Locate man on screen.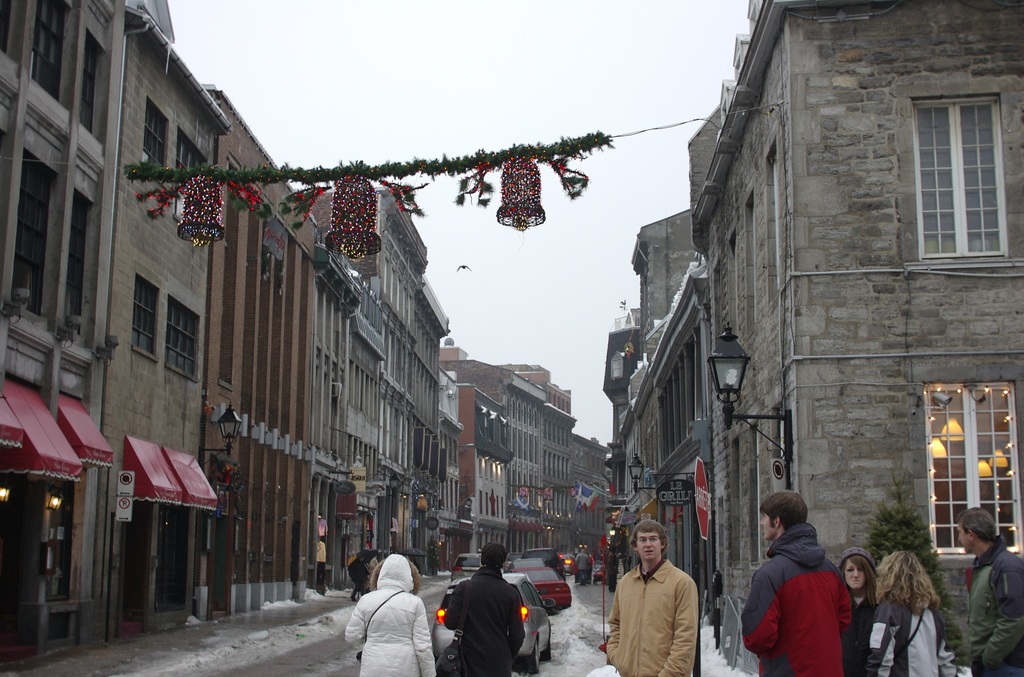
On screen at locate(576, 548, 591, 586).
